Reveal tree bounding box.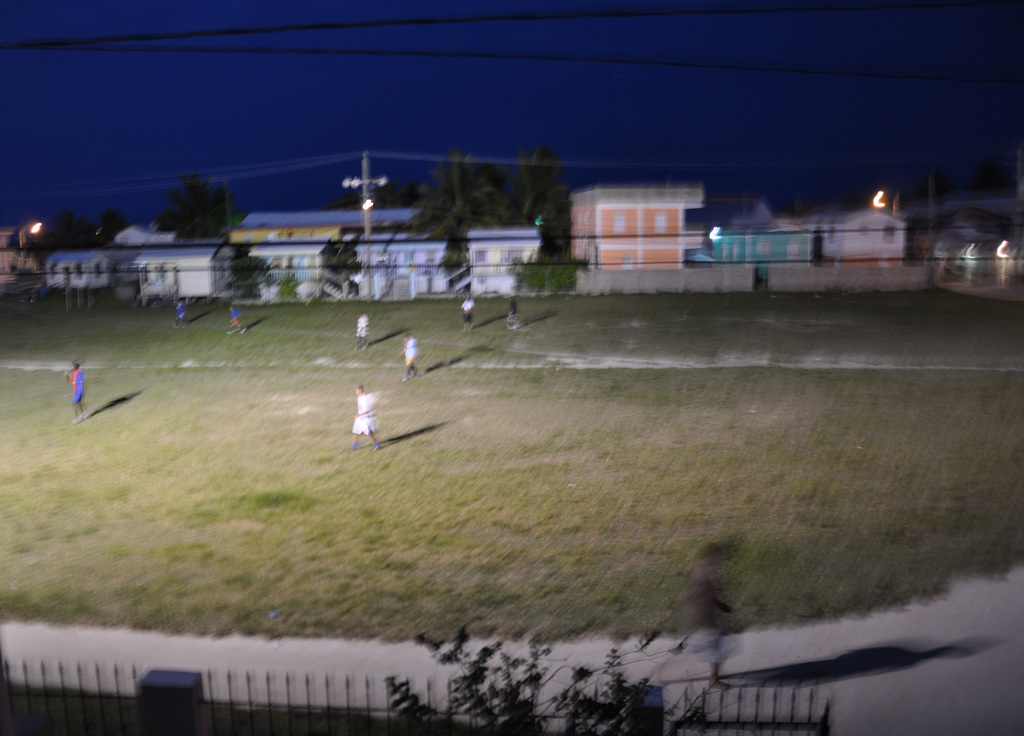
Revealed: detection(411, 158, 518, 266).
